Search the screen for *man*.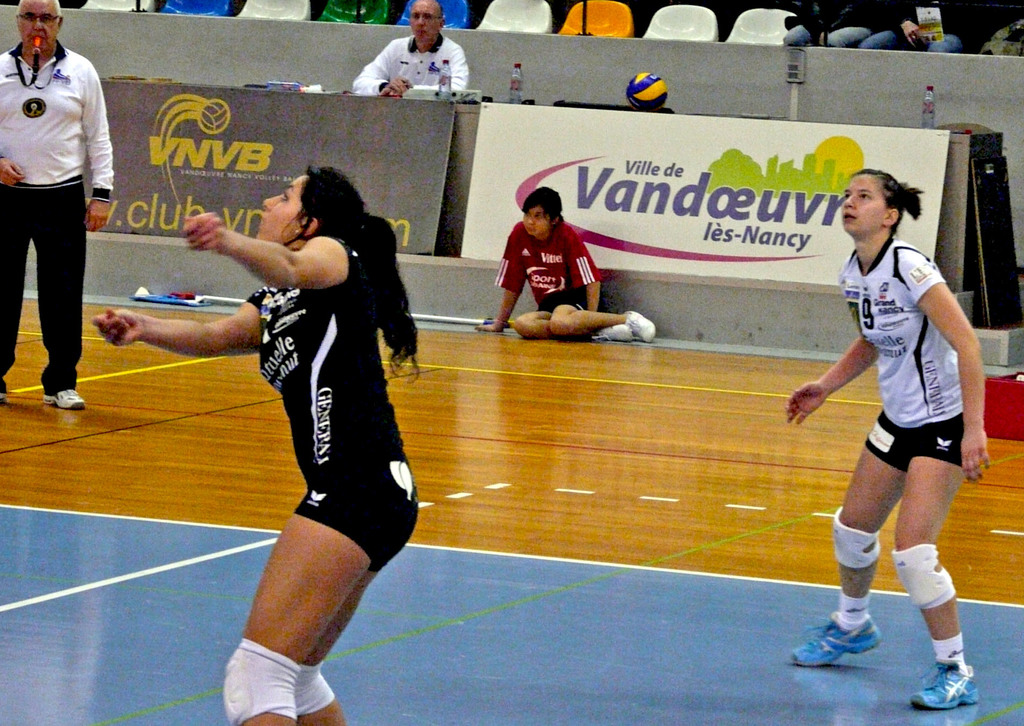
Found at x1=347, y1=0, x2=485, y2=103.
